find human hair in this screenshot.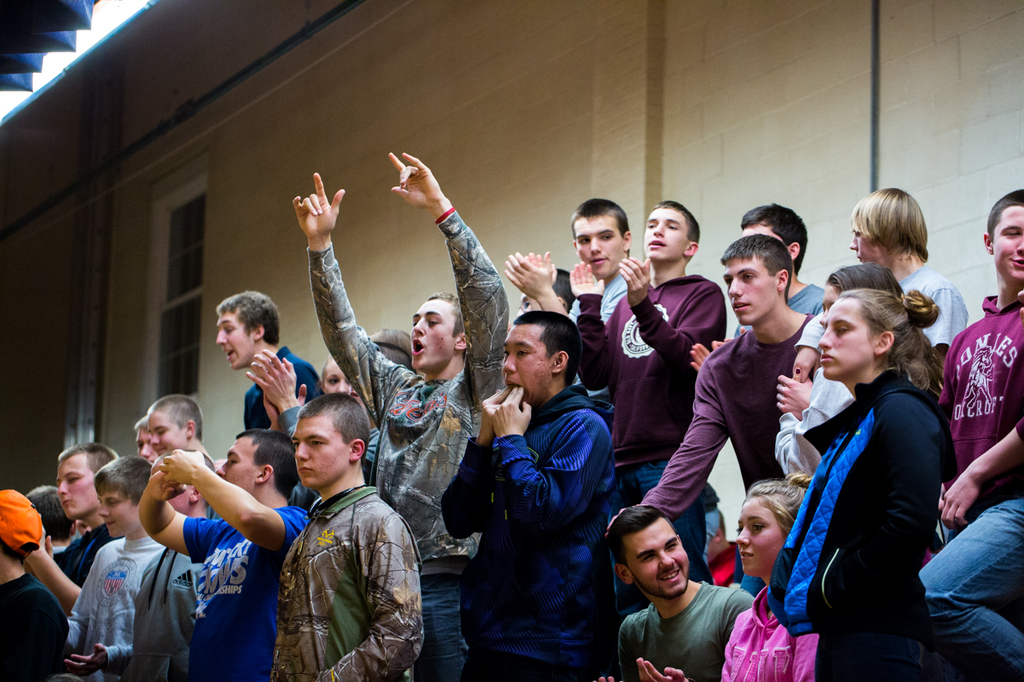
The bounding box for human hair is rect(367, 326, 415, 375).
